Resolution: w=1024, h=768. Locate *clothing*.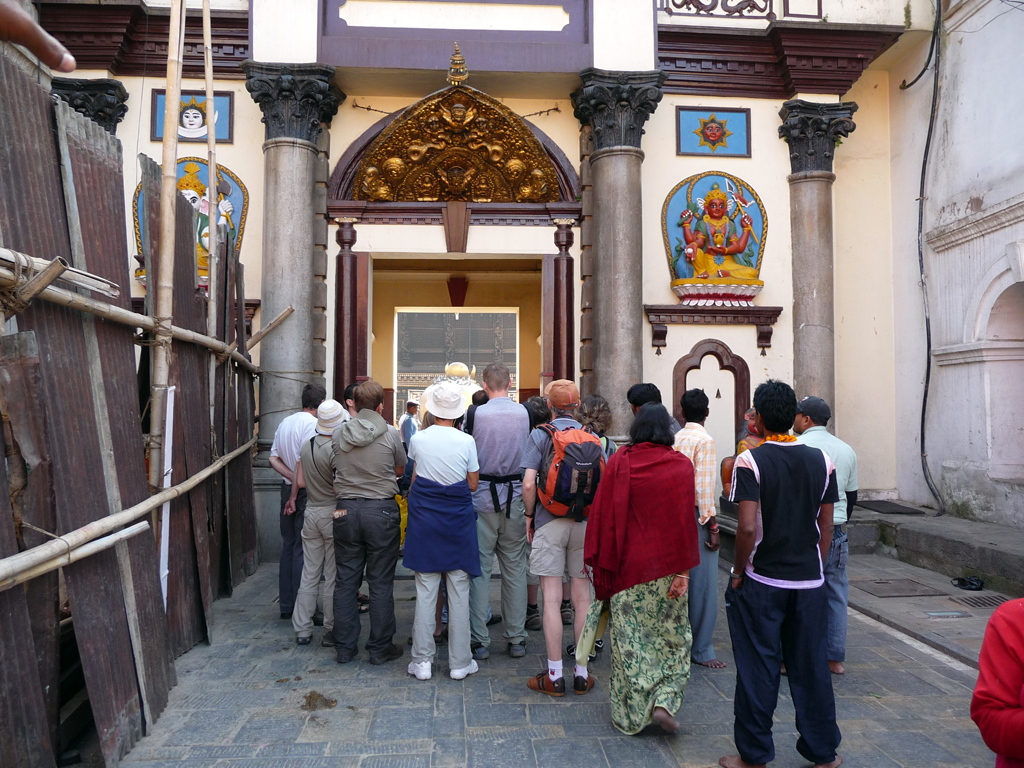
box=[460, 396, 525, 646].
